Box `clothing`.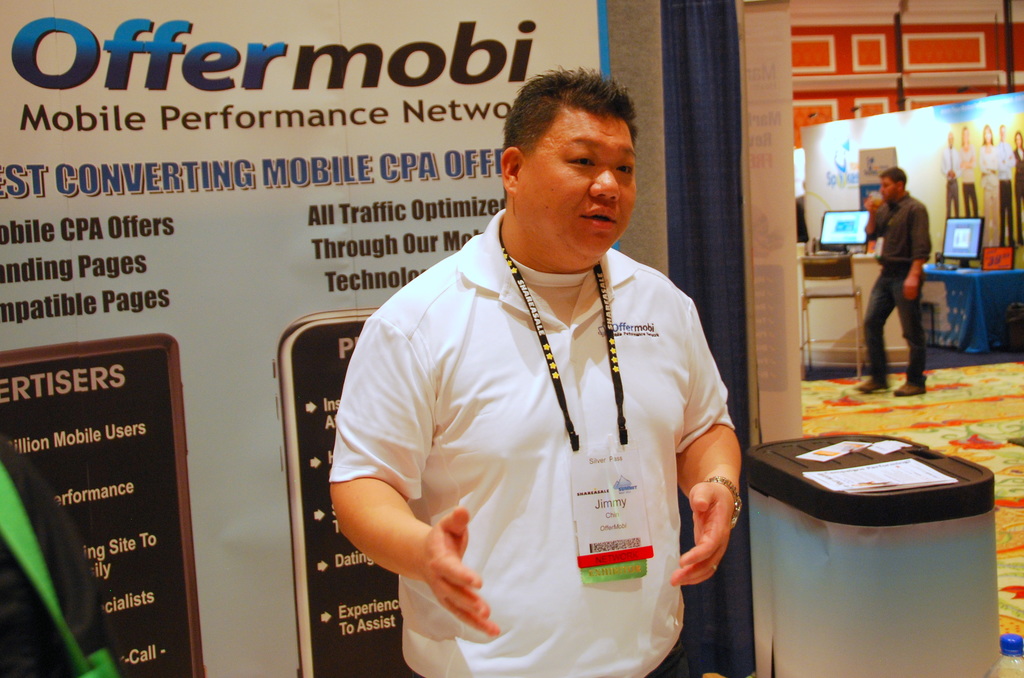
BBox(957, 133, 979, 214).
